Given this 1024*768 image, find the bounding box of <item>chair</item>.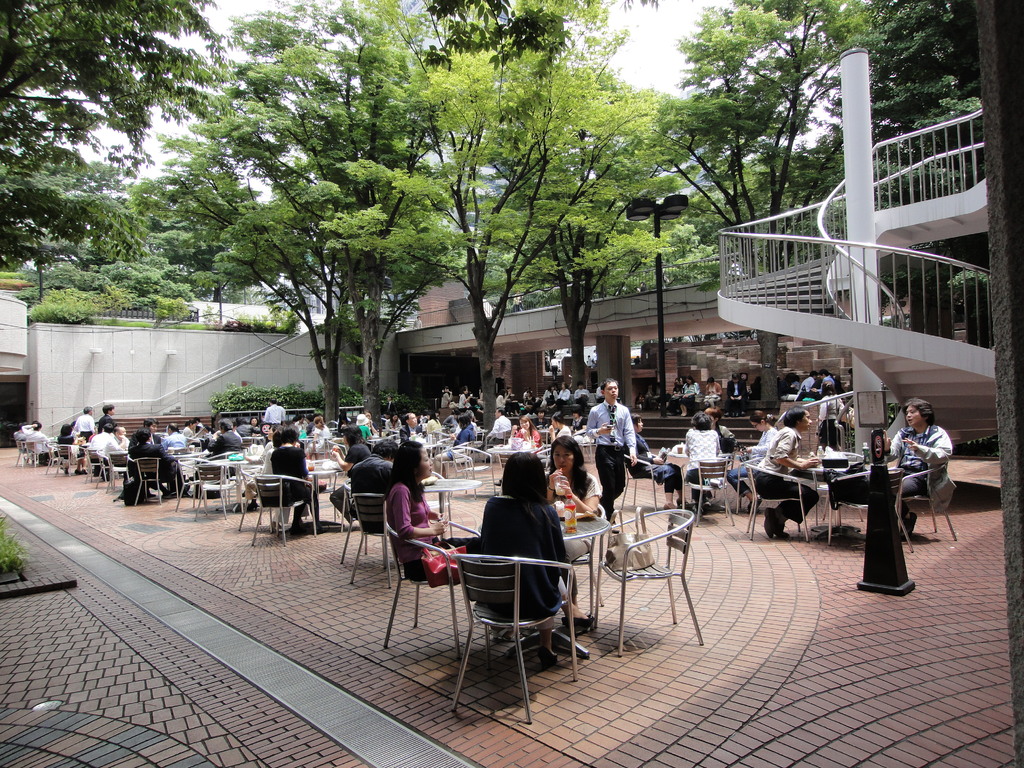
[left=348, top=486, right=410, bottom=598].
